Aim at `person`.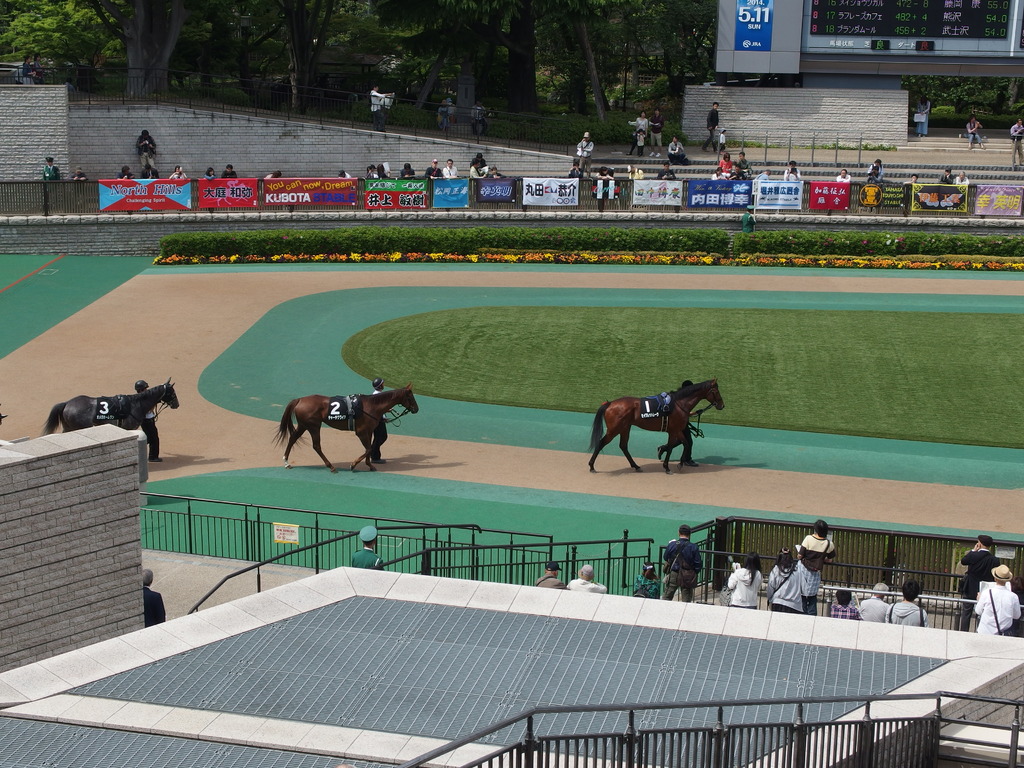
Aimed at 700, 101, 721, 156.
